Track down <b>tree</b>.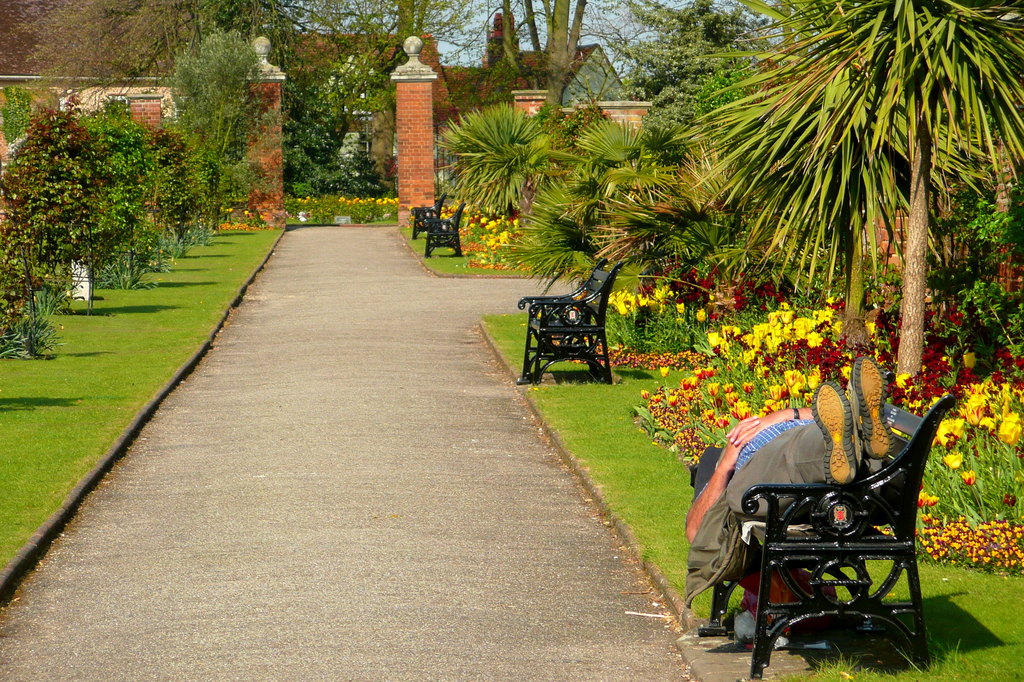
Tracked to <region>280, 0, 486, 173</region>.
